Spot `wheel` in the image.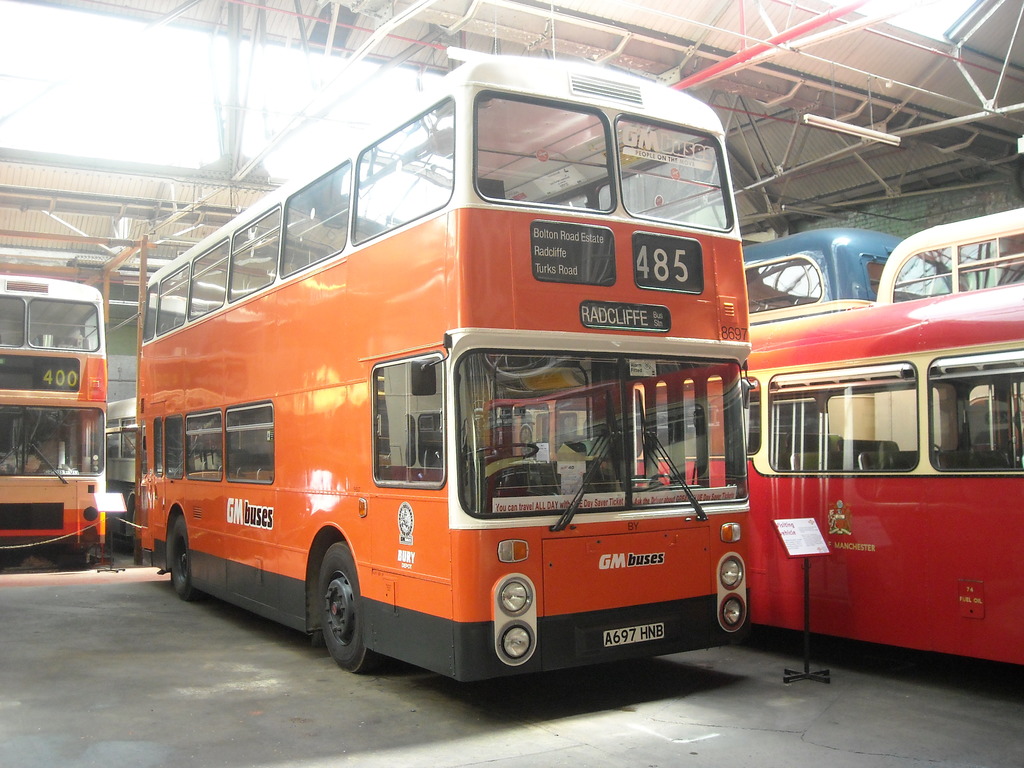
`wheel` found at x1=313, y1=536, x2=385, y2=675.
